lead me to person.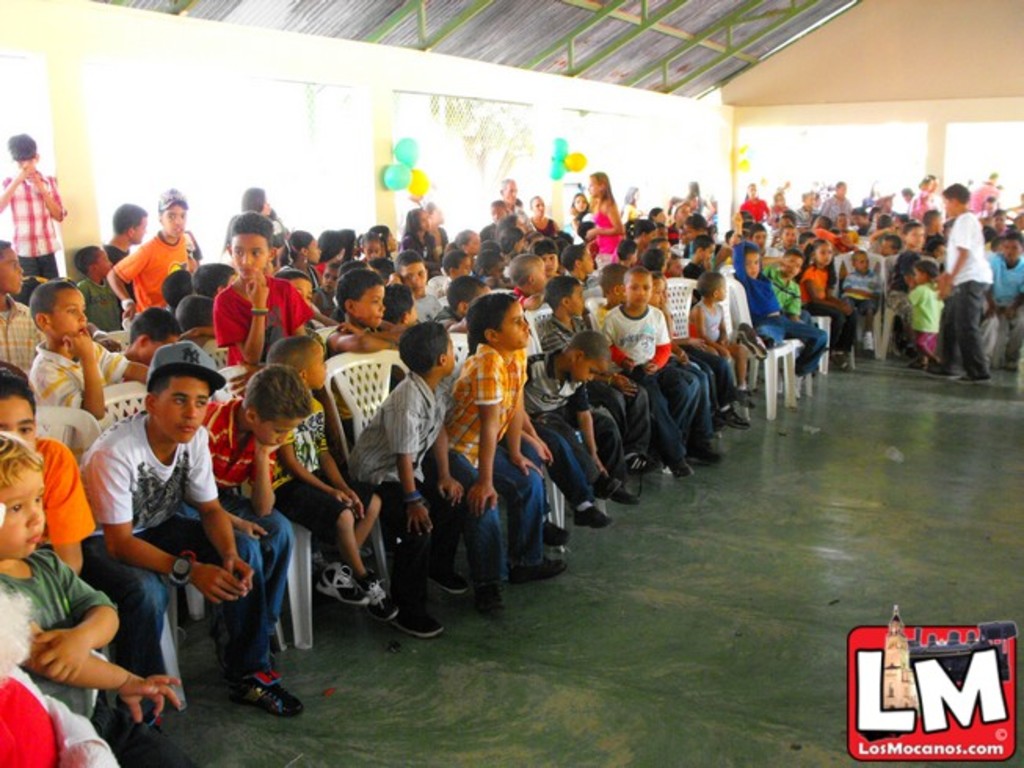
Lead to rect(797, 190, 820, 223).
